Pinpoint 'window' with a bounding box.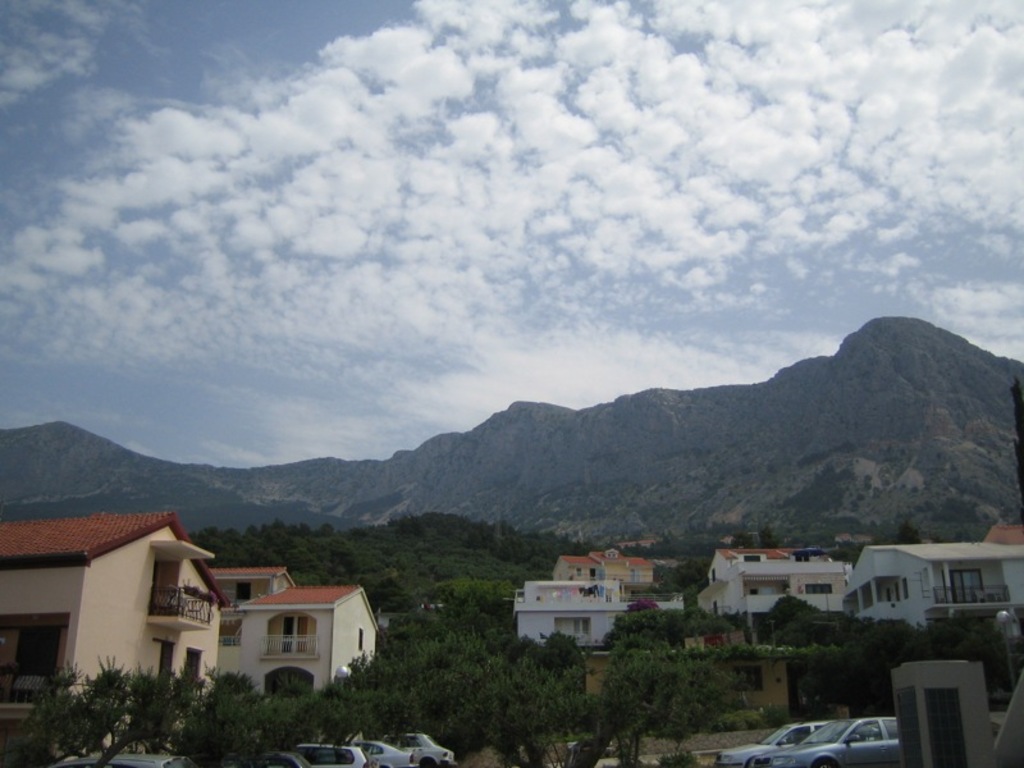
(803,582,836,594).
